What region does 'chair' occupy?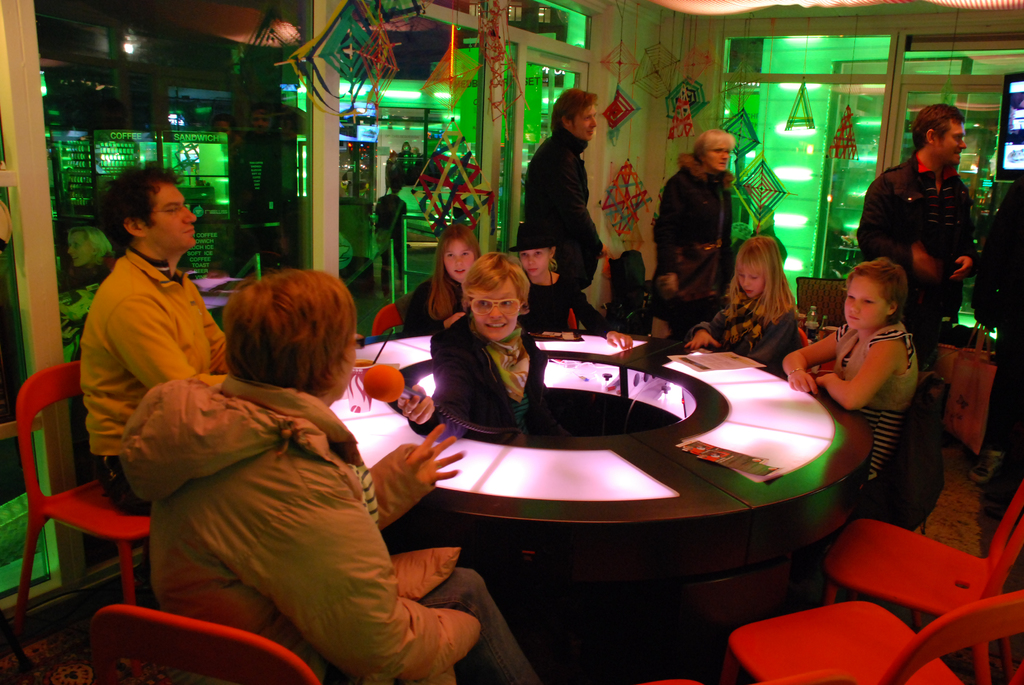
BBox(89, 604, 324, 684).
